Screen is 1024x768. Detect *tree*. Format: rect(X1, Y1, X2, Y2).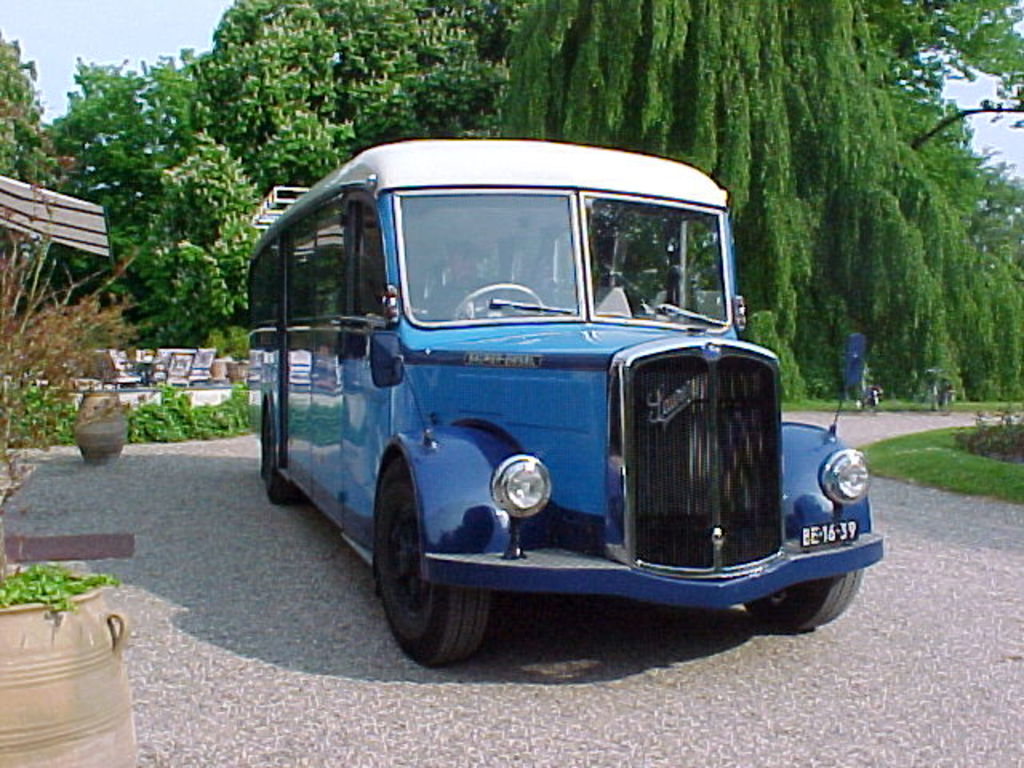
rect(496, 0, 1022, 402).
